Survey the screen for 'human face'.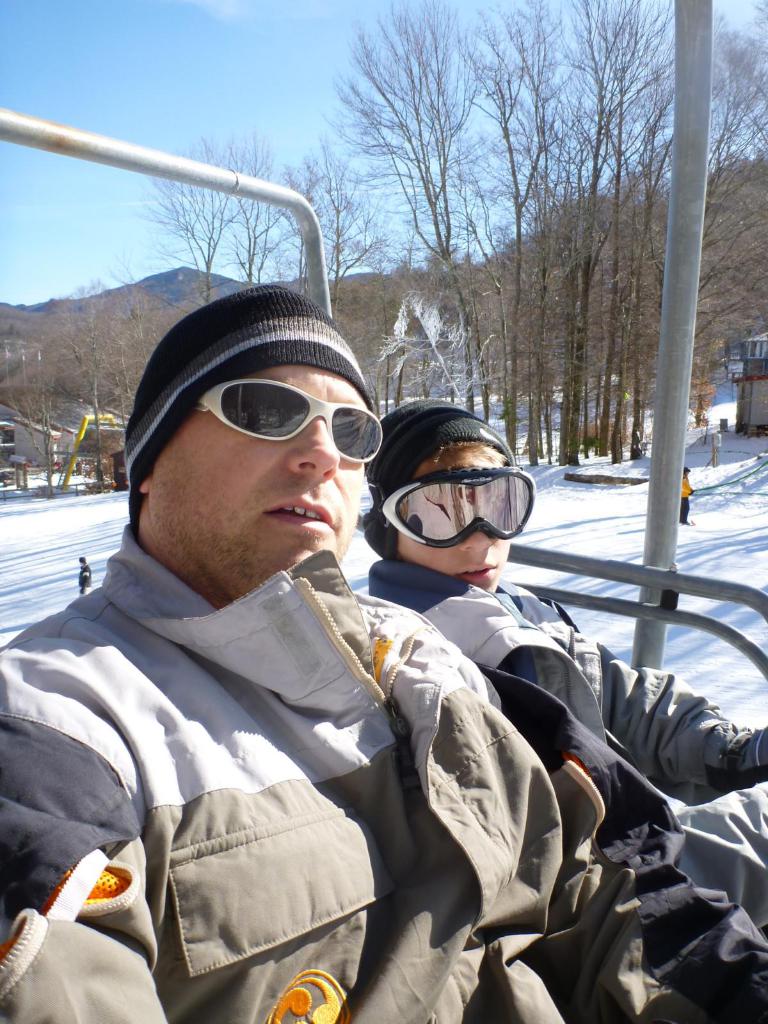
Survey found: bbox=[152, 365, 369, 596].
